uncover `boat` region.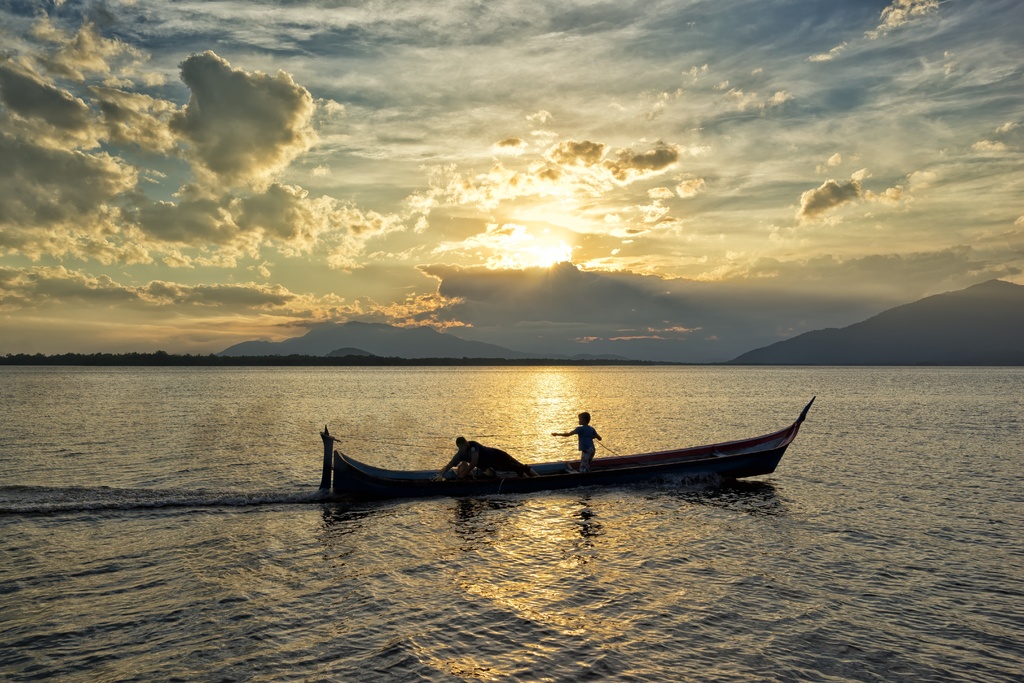
Uncovered: Rect(289, 398, 855, 518).
